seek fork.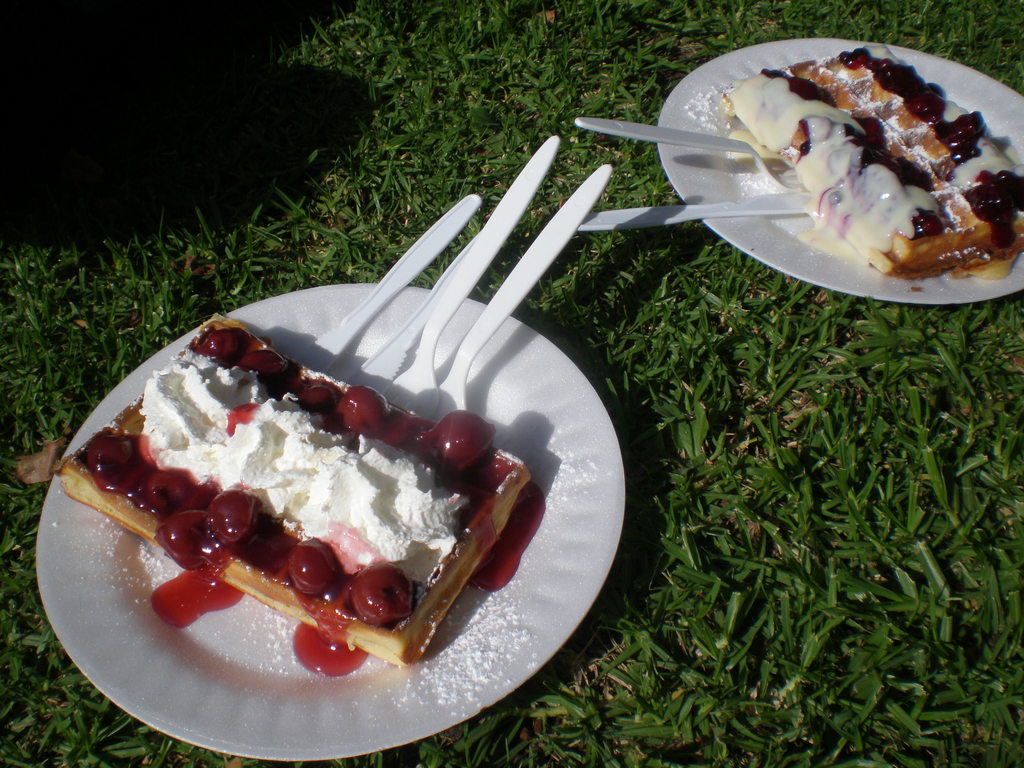
(x1=376, y1=130, x2=562, y2=417).
